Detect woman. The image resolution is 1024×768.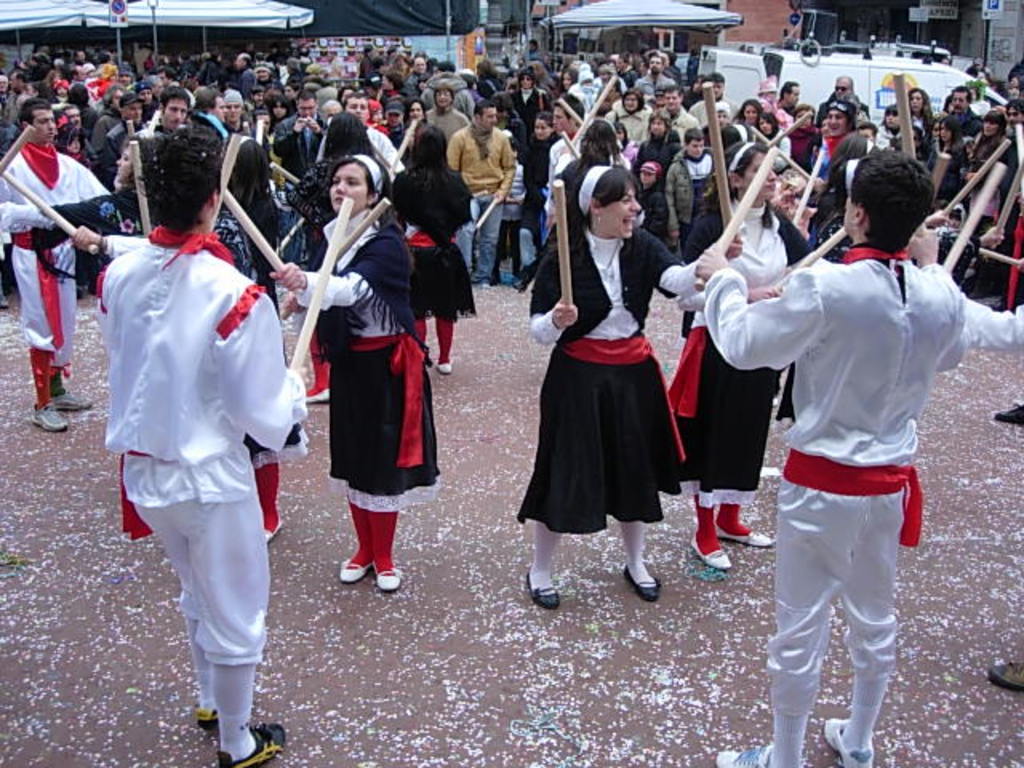
select_region(762, 110, 778, 146).
